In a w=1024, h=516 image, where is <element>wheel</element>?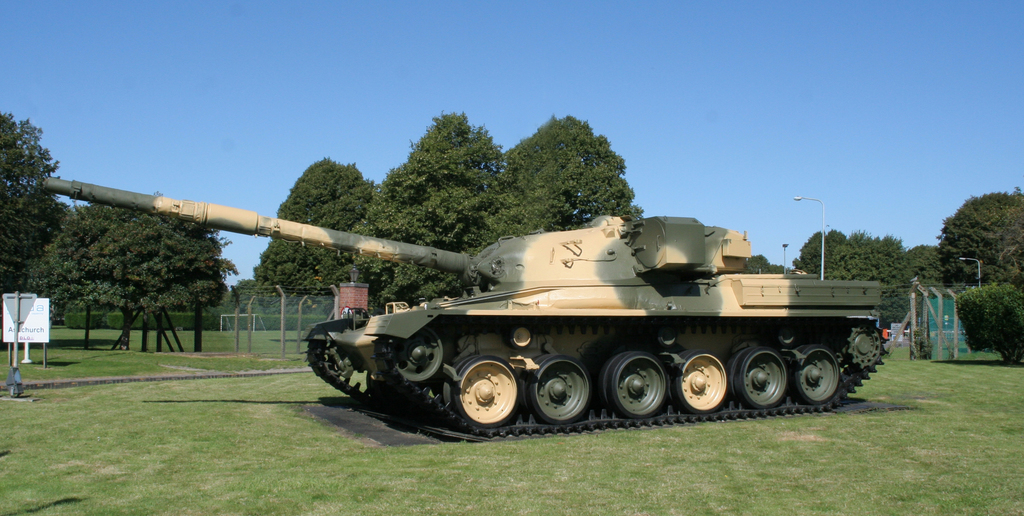
727, 346, 755, 396.
